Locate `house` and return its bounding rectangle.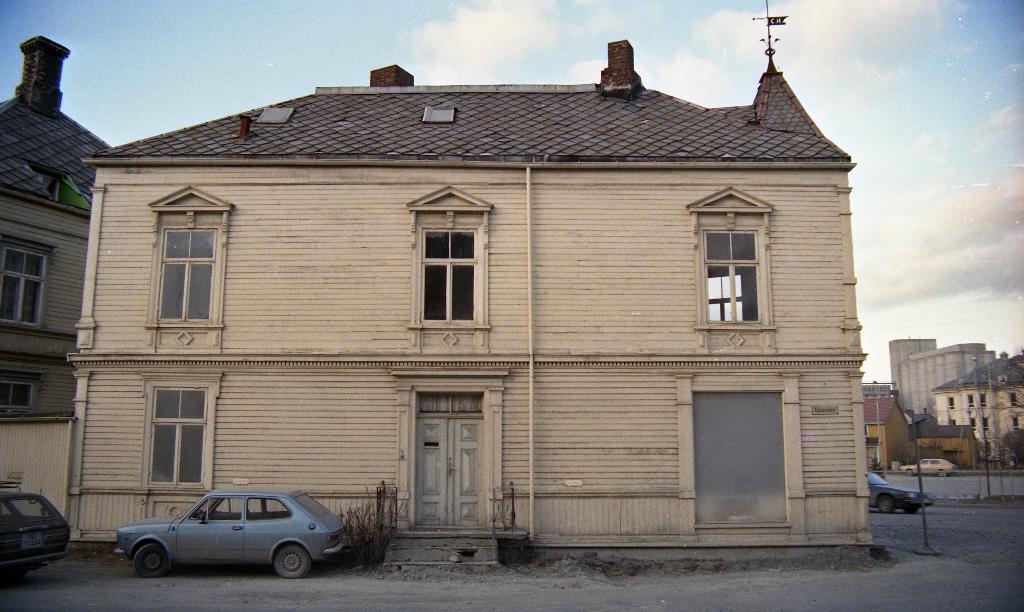
Rect(934, 347, 1023, 471).
